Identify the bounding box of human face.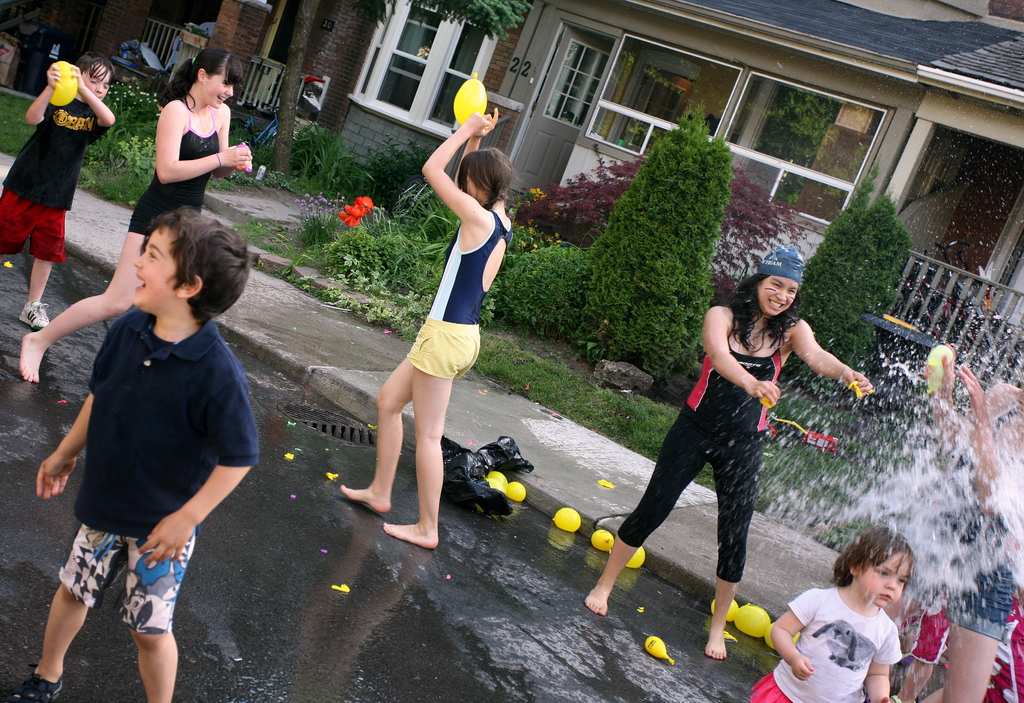
(80,64,111,101).
